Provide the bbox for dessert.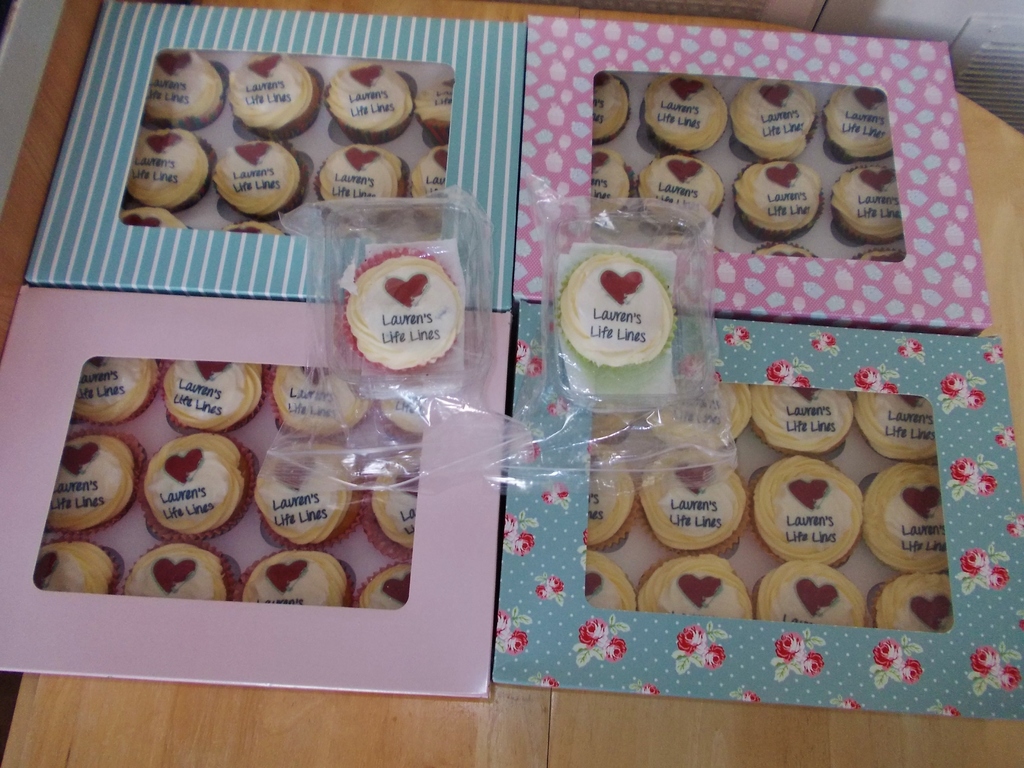
detection(835, 172, 906, 239).
